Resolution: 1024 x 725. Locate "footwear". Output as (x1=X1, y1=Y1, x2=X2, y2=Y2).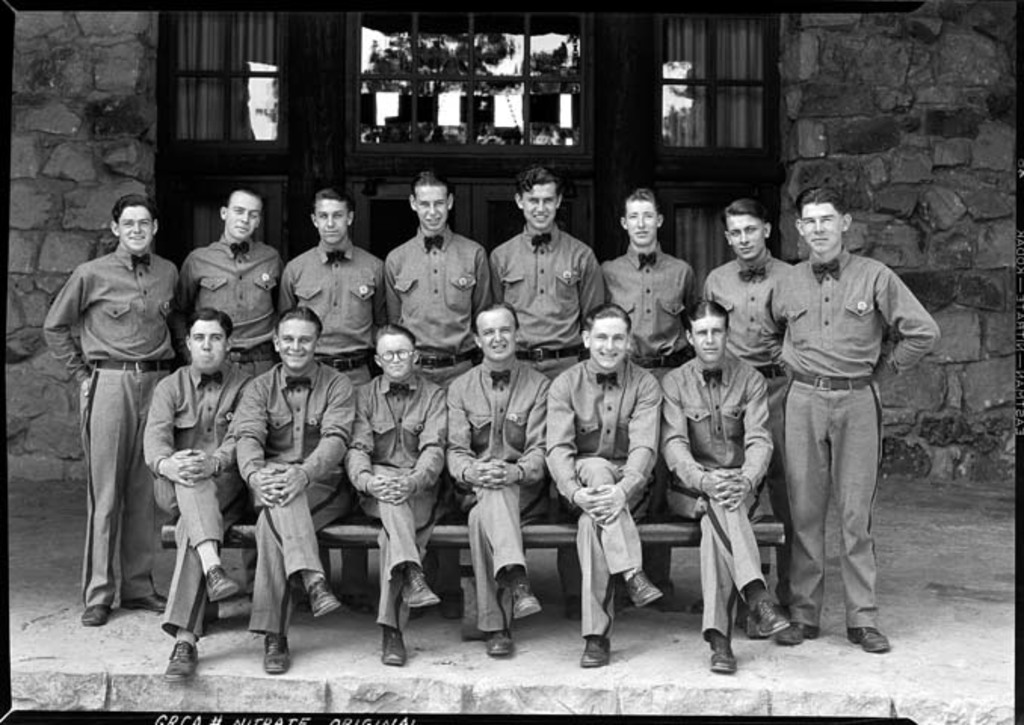
(x1=165, y1=633, x2=201, y2=683).
